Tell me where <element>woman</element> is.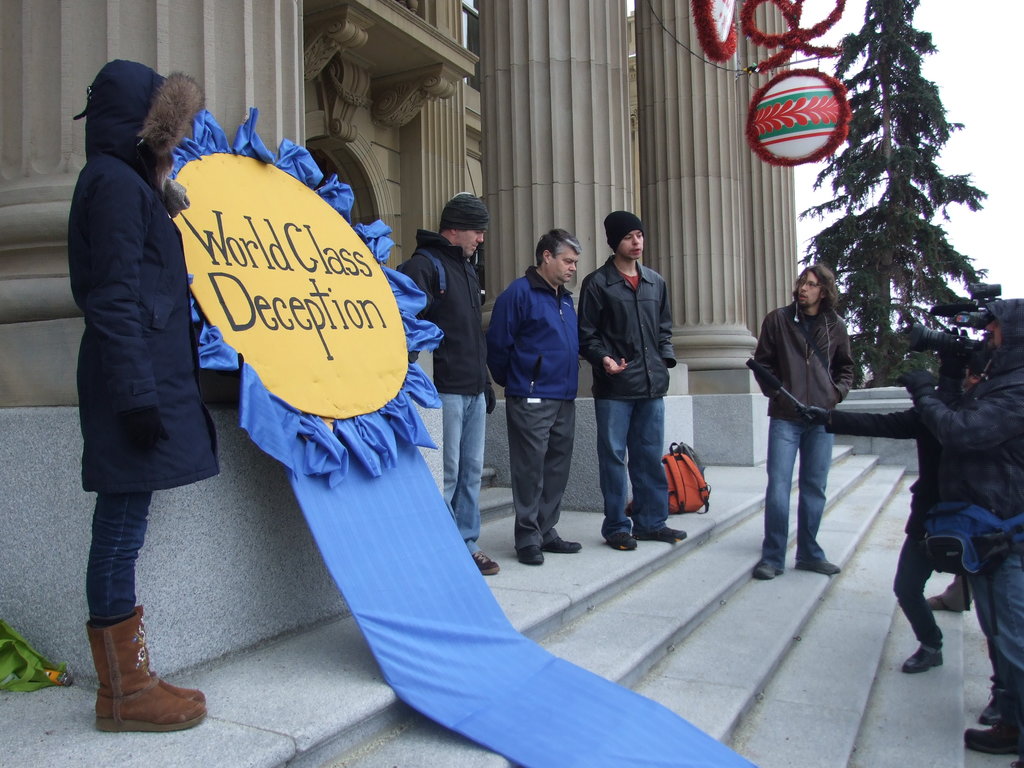
<element>woman</element> is at 78 51 248 733.
